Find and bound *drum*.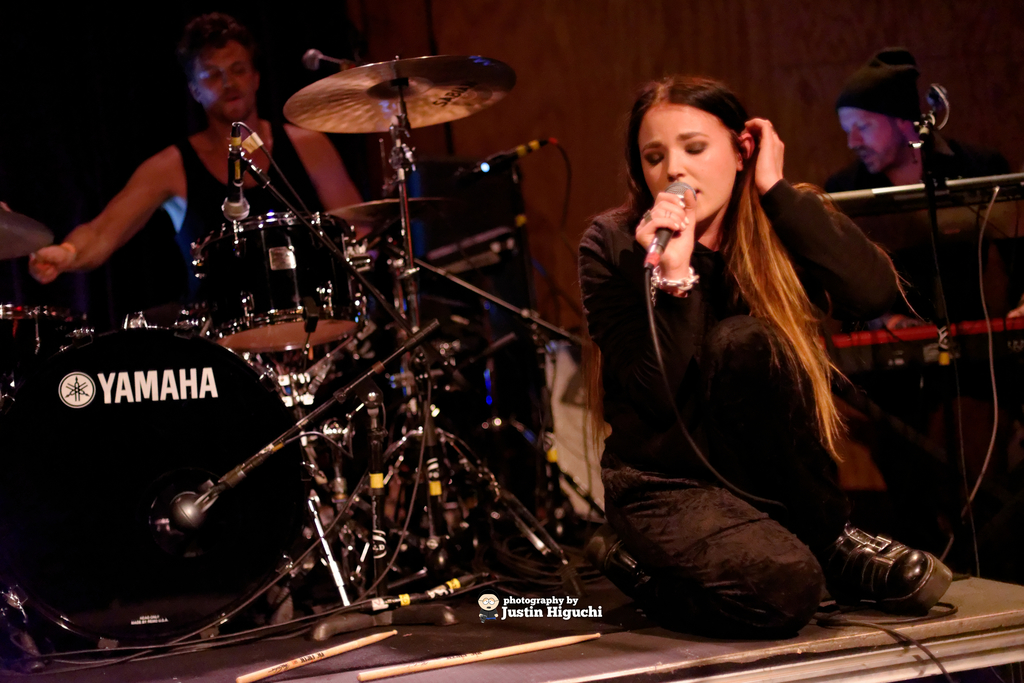
Bound: left=0, top=320, right=328, bottom=661.
